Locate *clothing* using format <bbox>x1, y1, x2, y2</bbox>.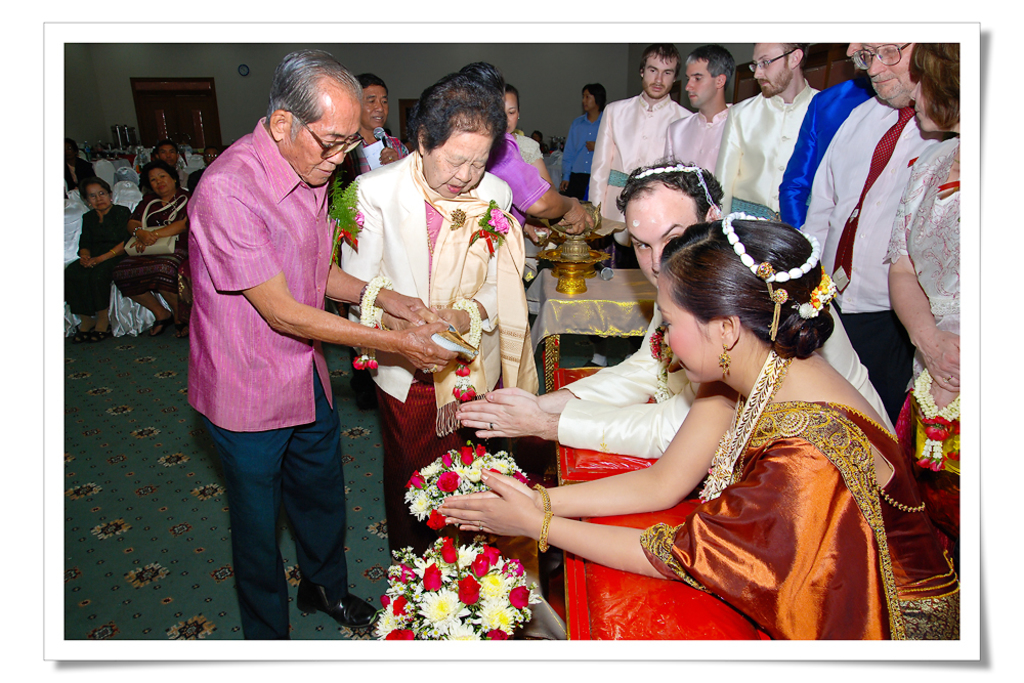
<bbox>62, 207, 135, 314</bbox>.
